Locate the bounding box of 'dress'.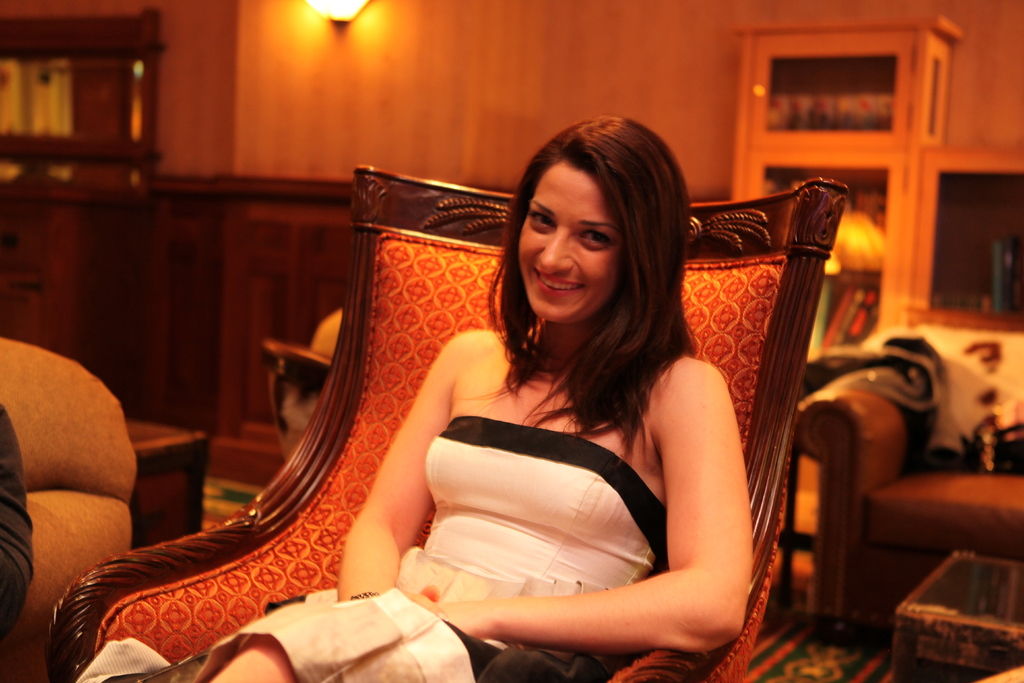
Bounding box: rect(77, 417, 669, 682).
